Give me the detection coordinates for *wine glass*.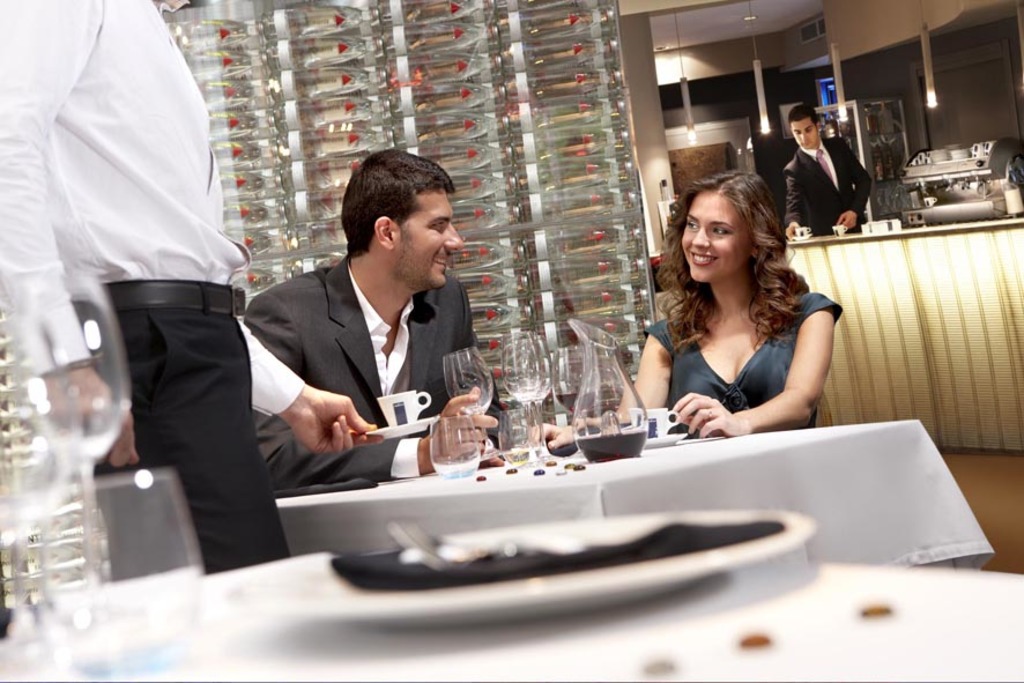
<region>549, 346, 588, 432</region>.
